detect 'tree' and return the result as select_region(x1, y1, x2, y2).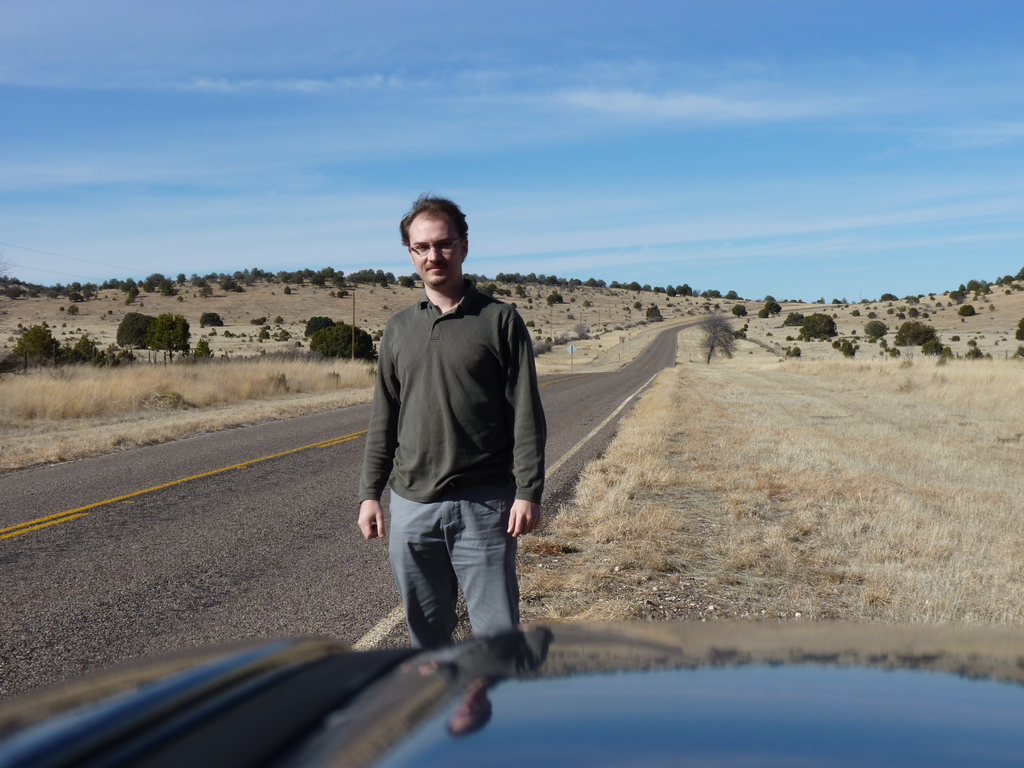
select_region(731, 302, 746, 317).
